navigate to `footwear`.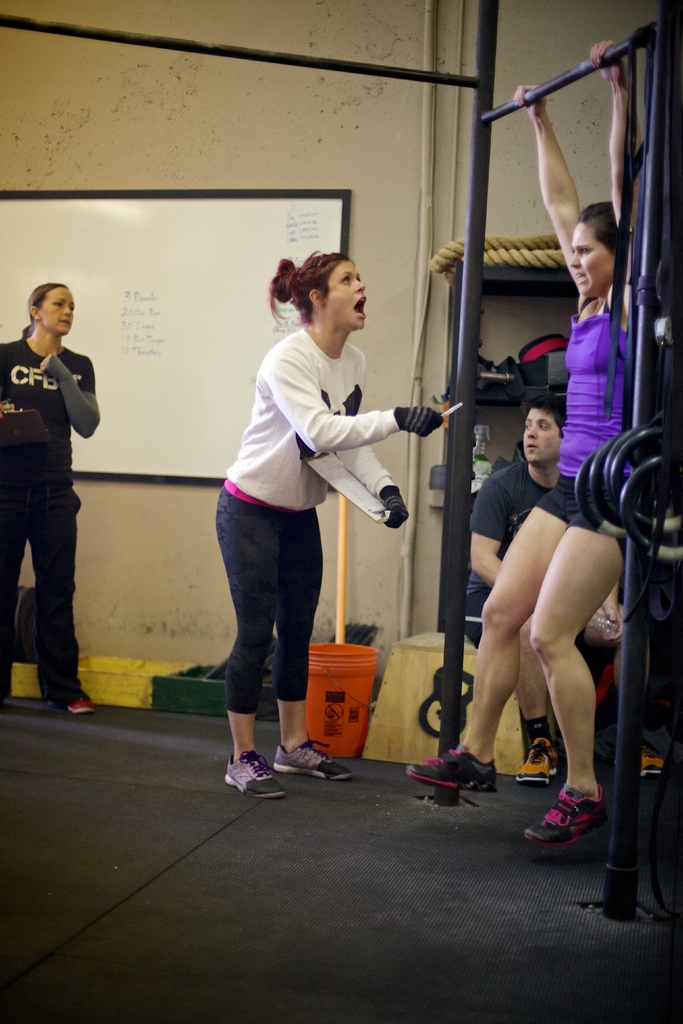
Navigation target: crop(224, 746, 284, 798).
